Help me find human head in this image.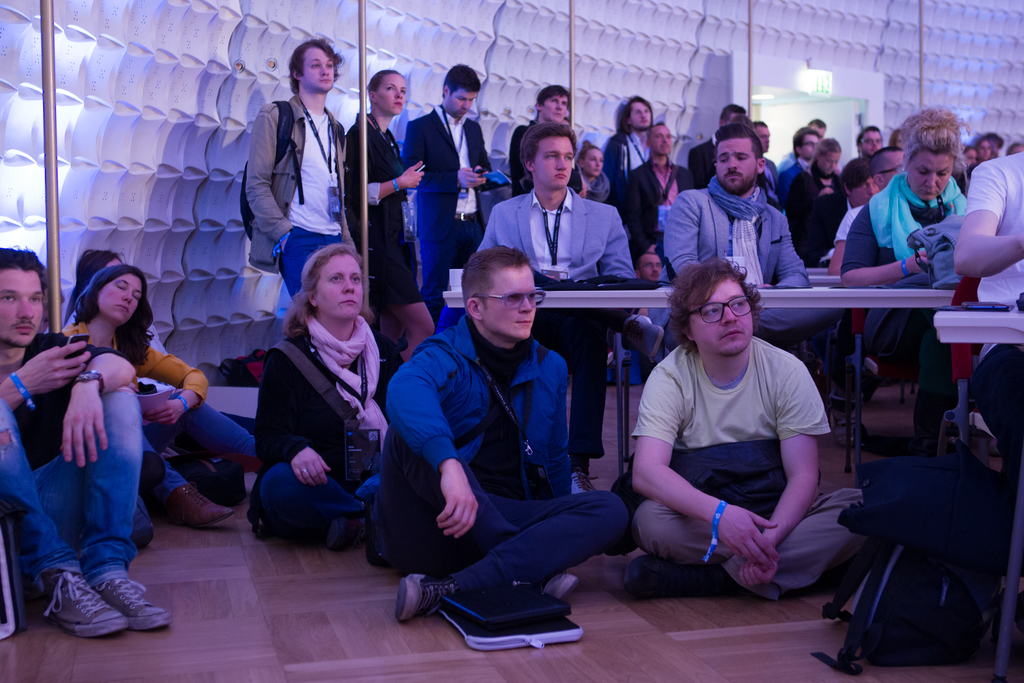
Found it: detection(959, 143, 976, 167).
